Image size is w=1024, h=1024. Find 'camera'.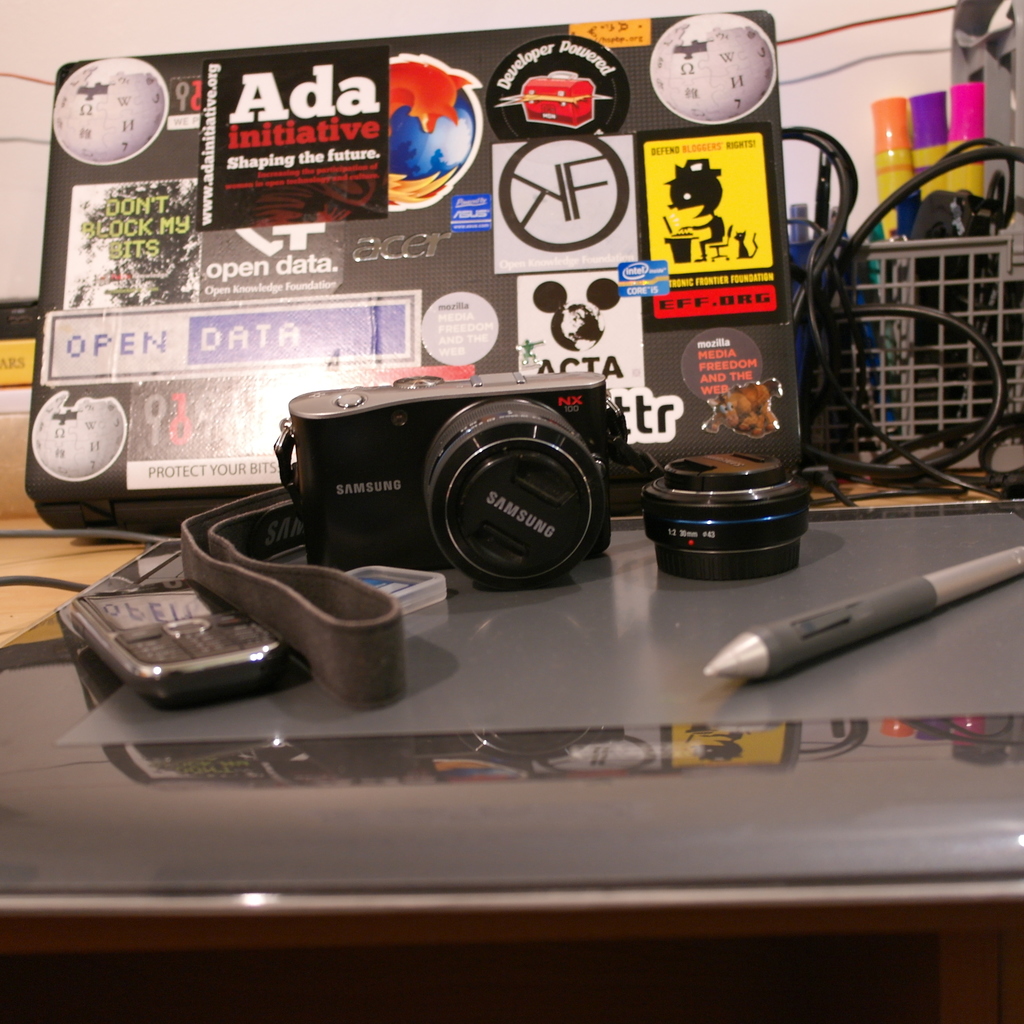
<region>416, 400, 610, 586</region>.
